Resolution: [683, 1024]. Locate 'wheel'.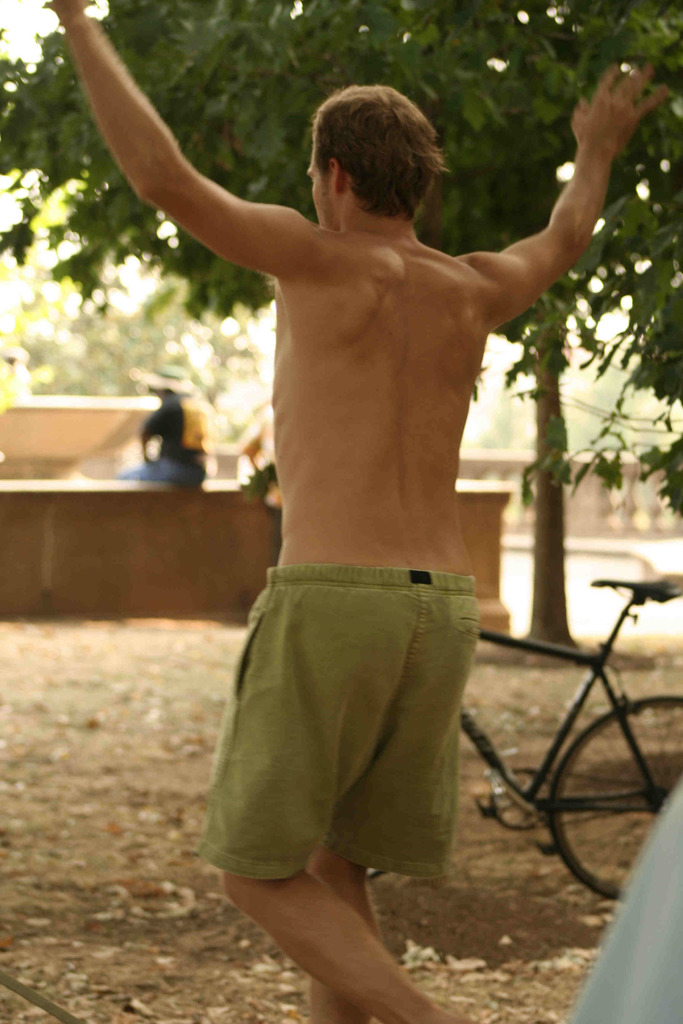
544,693,682,903.
